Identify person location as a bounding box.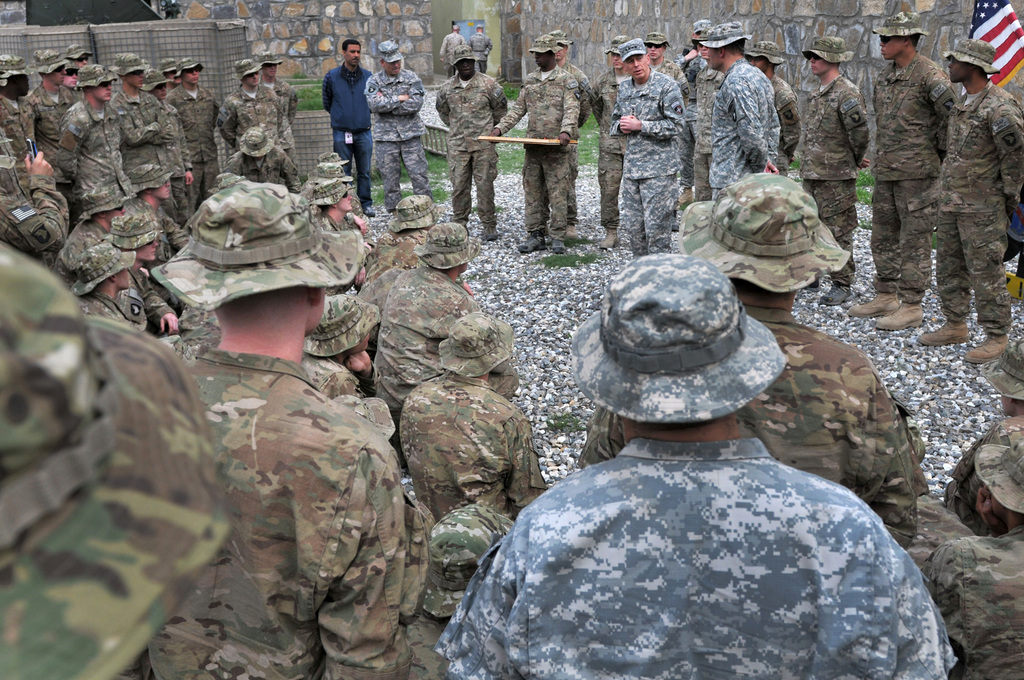
l=803, t=37, r=869, b=307.
